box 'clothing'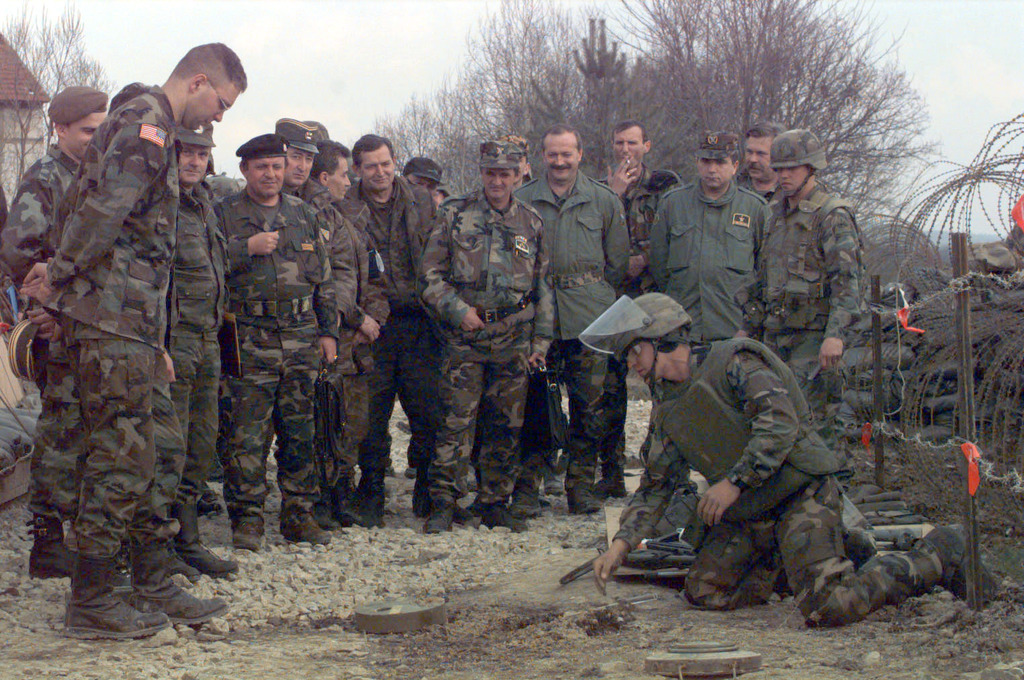
<box>210,182,339,529</box>
